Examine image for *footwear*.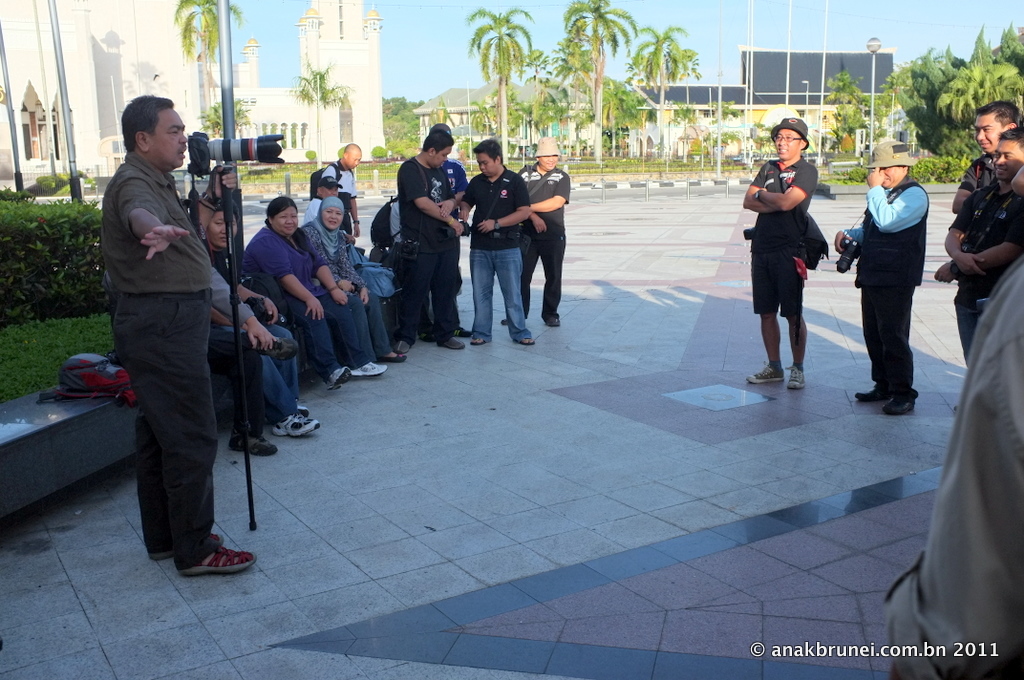
Examination result: [295, 406, 313, 418].
